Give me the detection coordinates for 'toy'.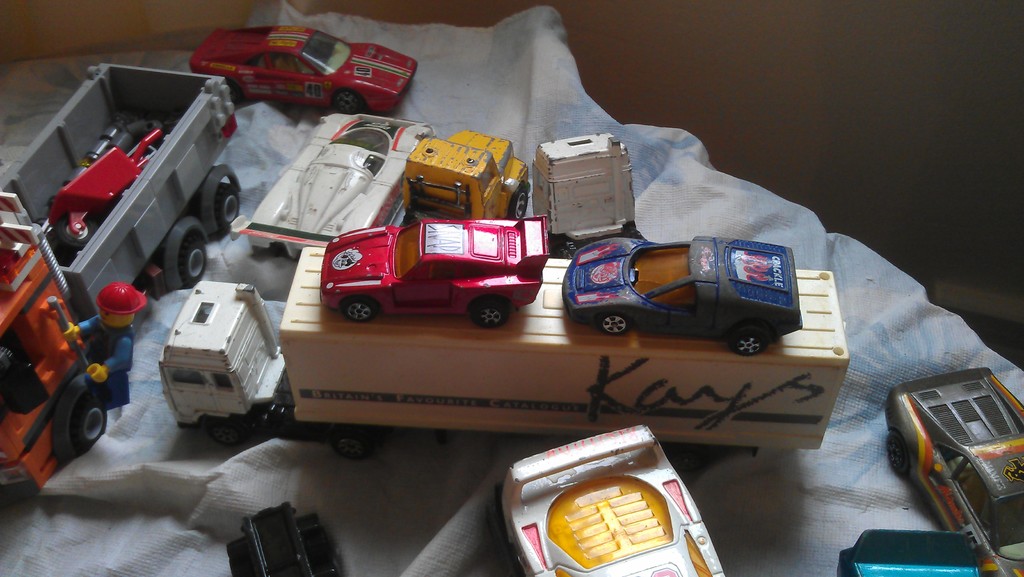
Rect(557, 231, 799, 362).
